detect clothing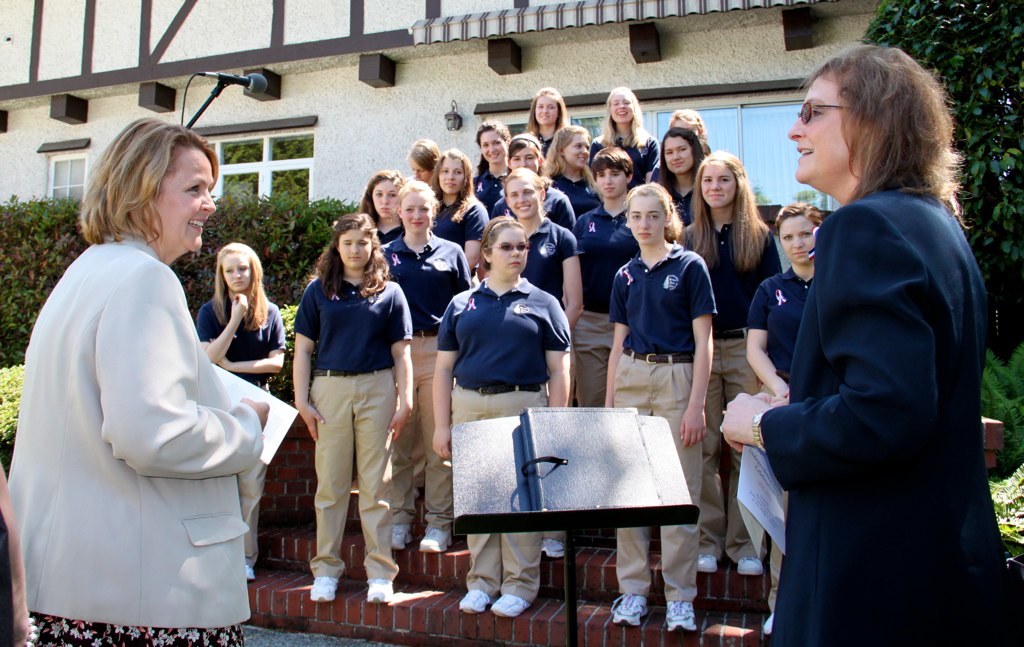
(x1=434, y1=278, x2=593, y2=601)
